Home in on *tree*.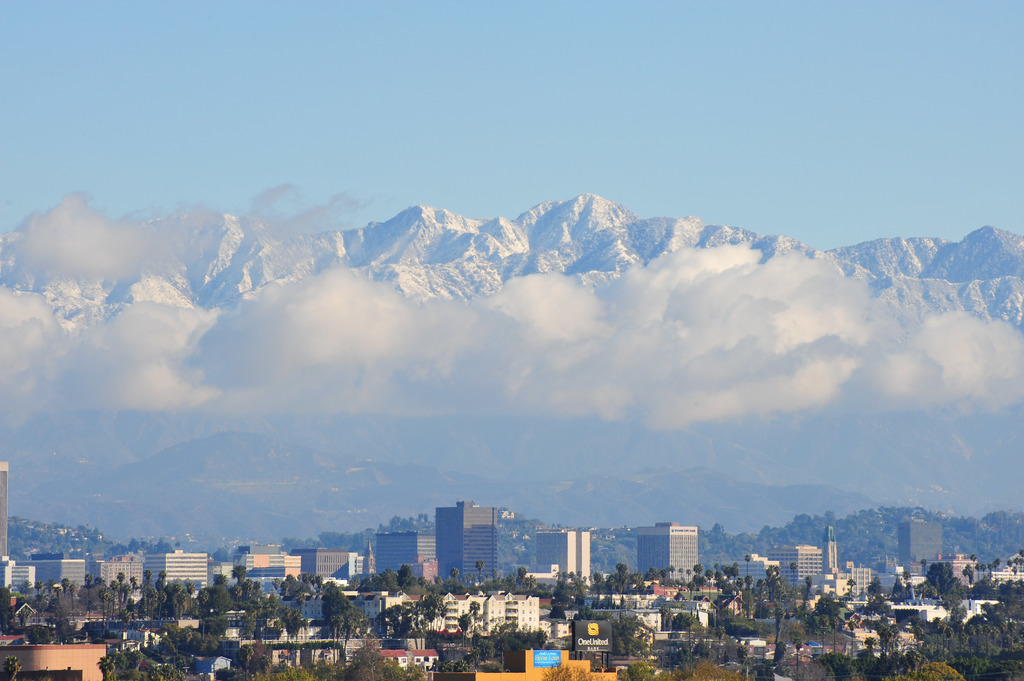
Homed in at x1=744 y1=573 x2=756 y2=612.
